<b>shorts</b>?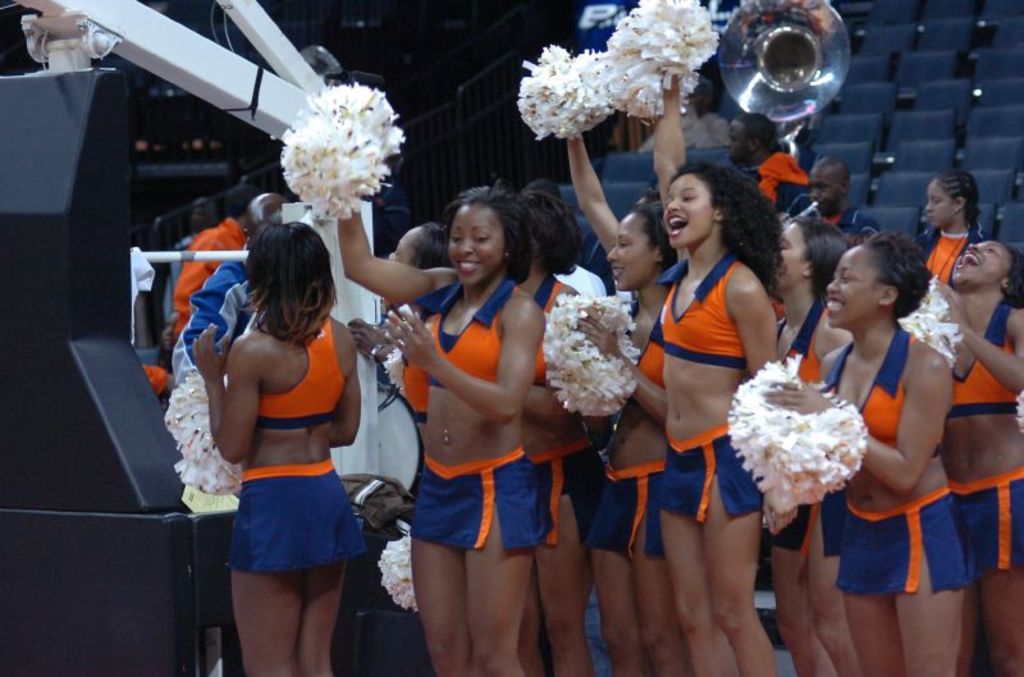
x1=842, y1=488, x2=970, y2=593
